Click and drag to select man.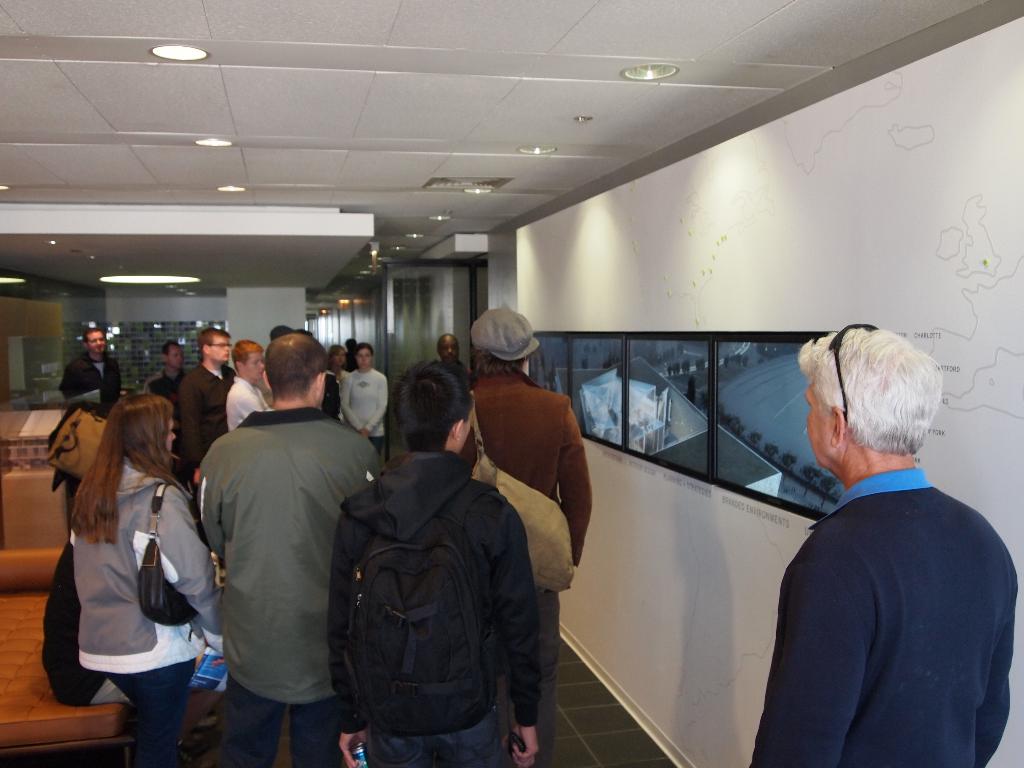
Selection: region(747, 315, 1023, 767).
